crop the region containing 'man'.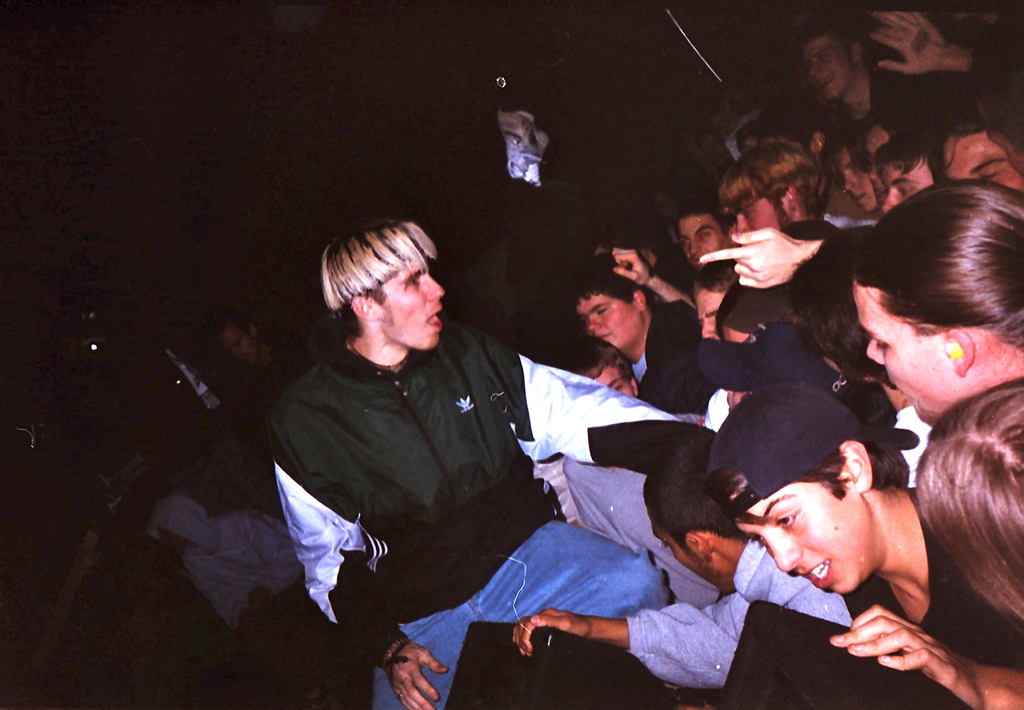
Crop region: bbox(669, 206, 736, 280).
